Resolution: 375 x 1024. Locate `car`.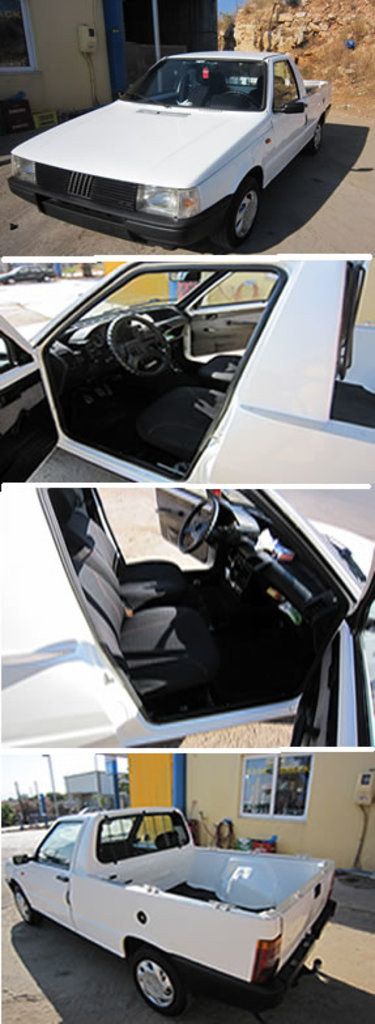
4,52,327,252.
